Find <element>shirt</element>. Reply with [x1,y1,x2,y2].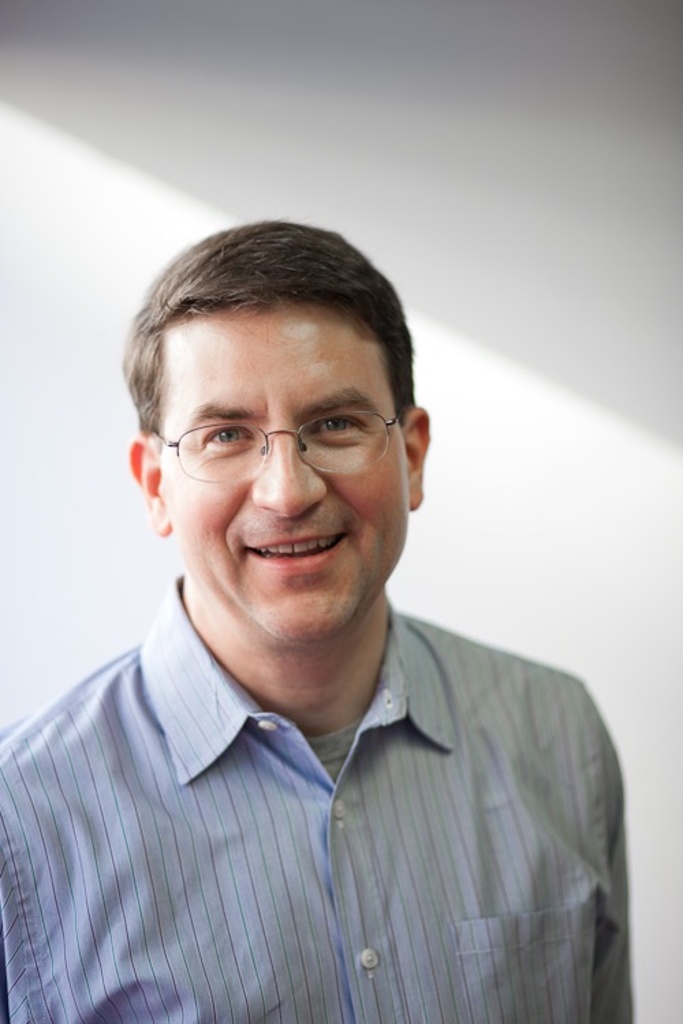
[0,578,626,1023].
